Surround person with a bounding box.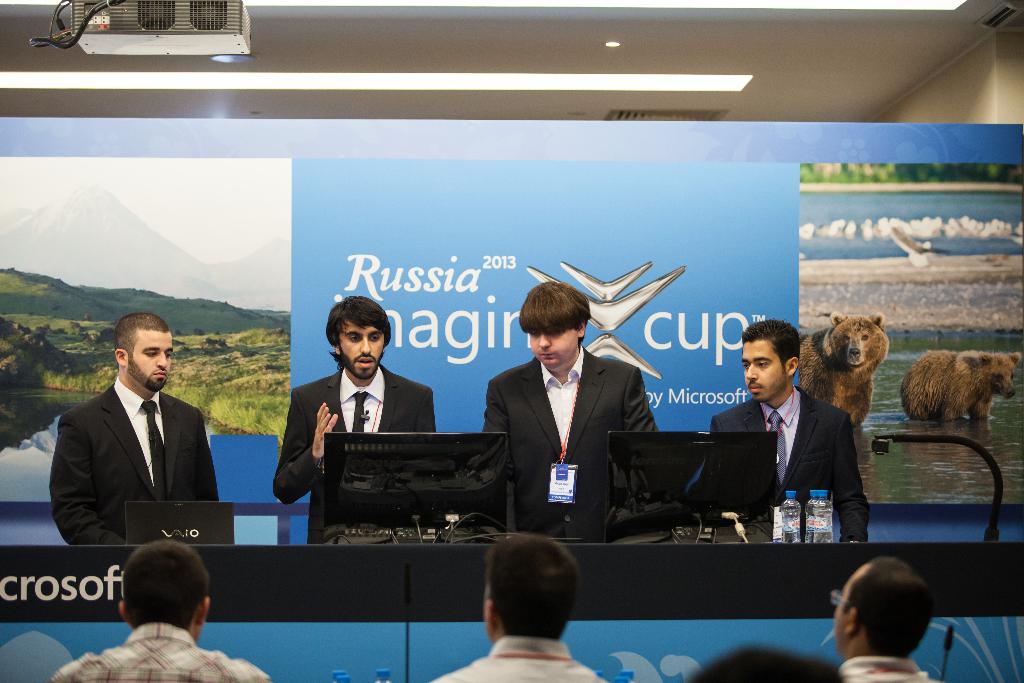
BBox(748, 323, 874, 562).
